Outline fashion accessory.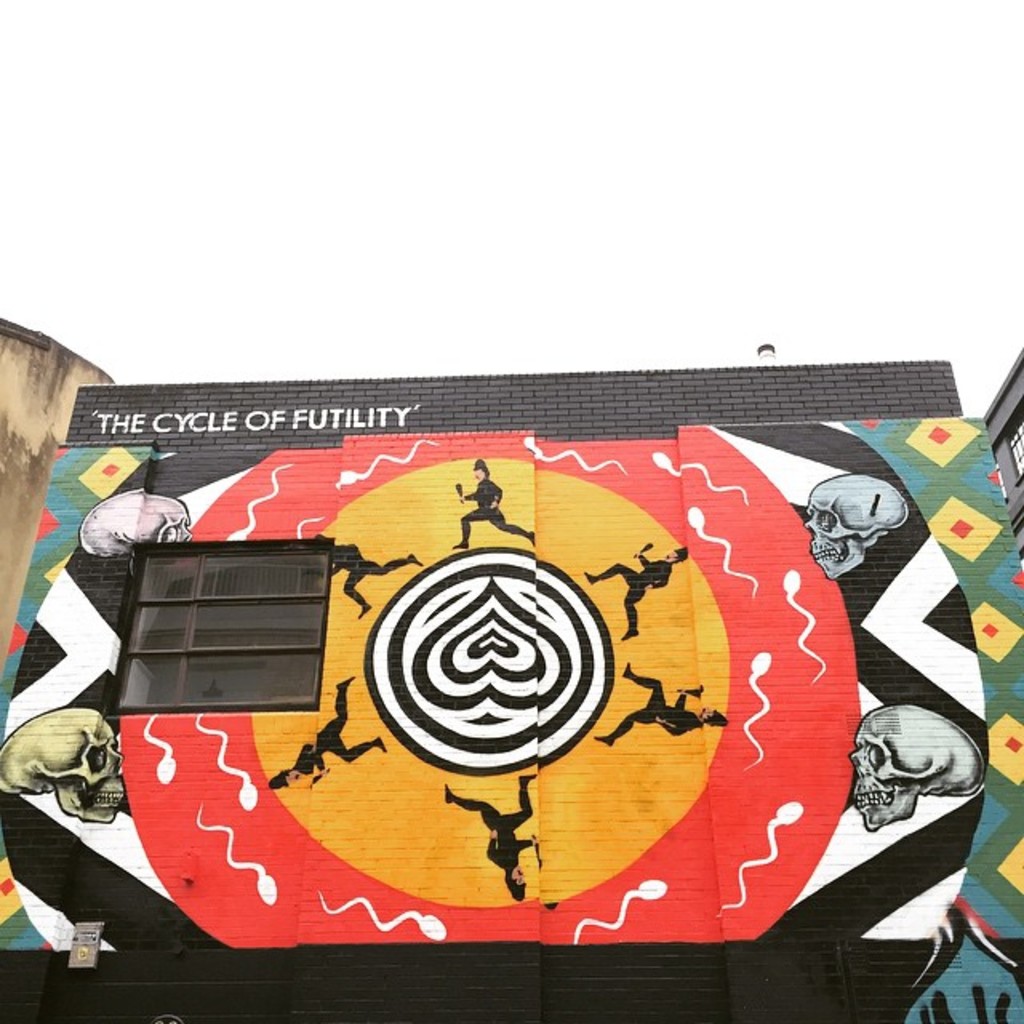
Outline: 592:733:616:746.
